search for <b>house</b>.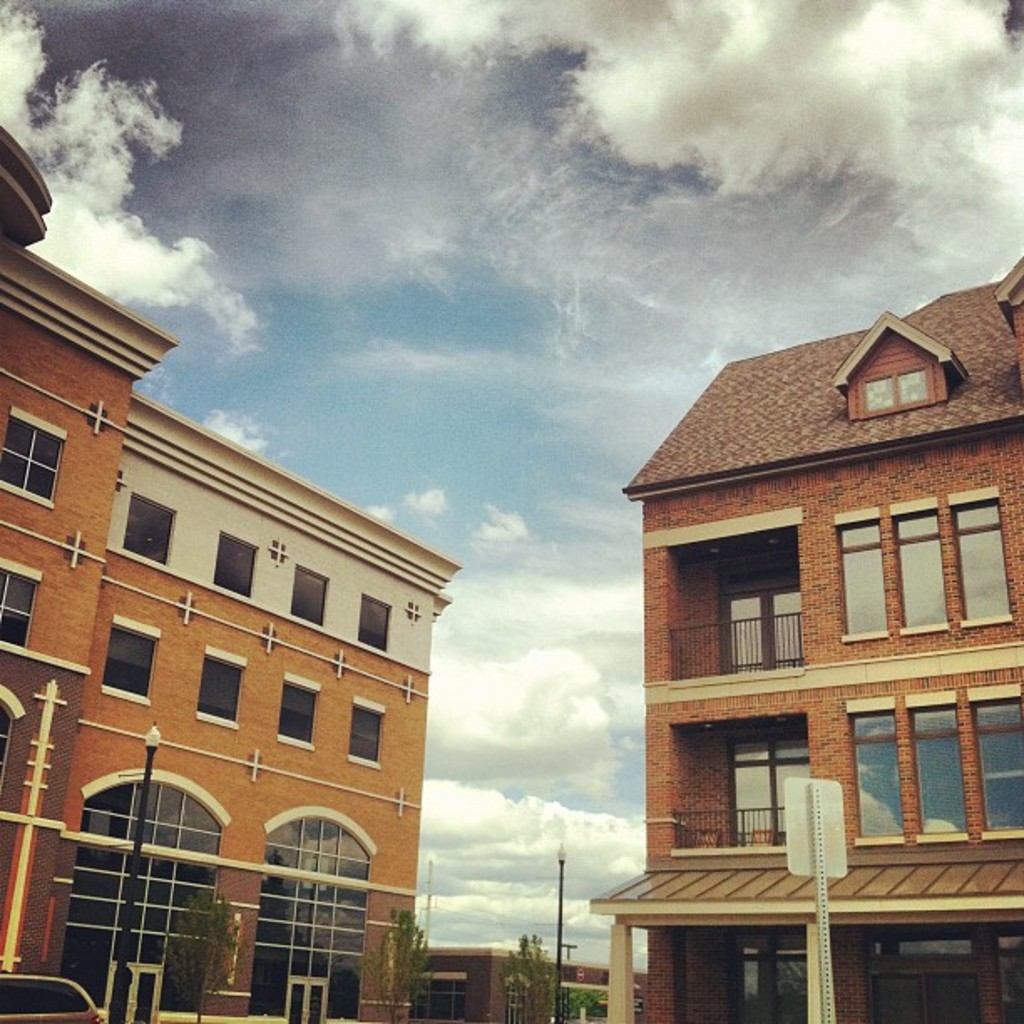
Found at pyautogui.locateOnScreen(589, 268, 1023, 986).
